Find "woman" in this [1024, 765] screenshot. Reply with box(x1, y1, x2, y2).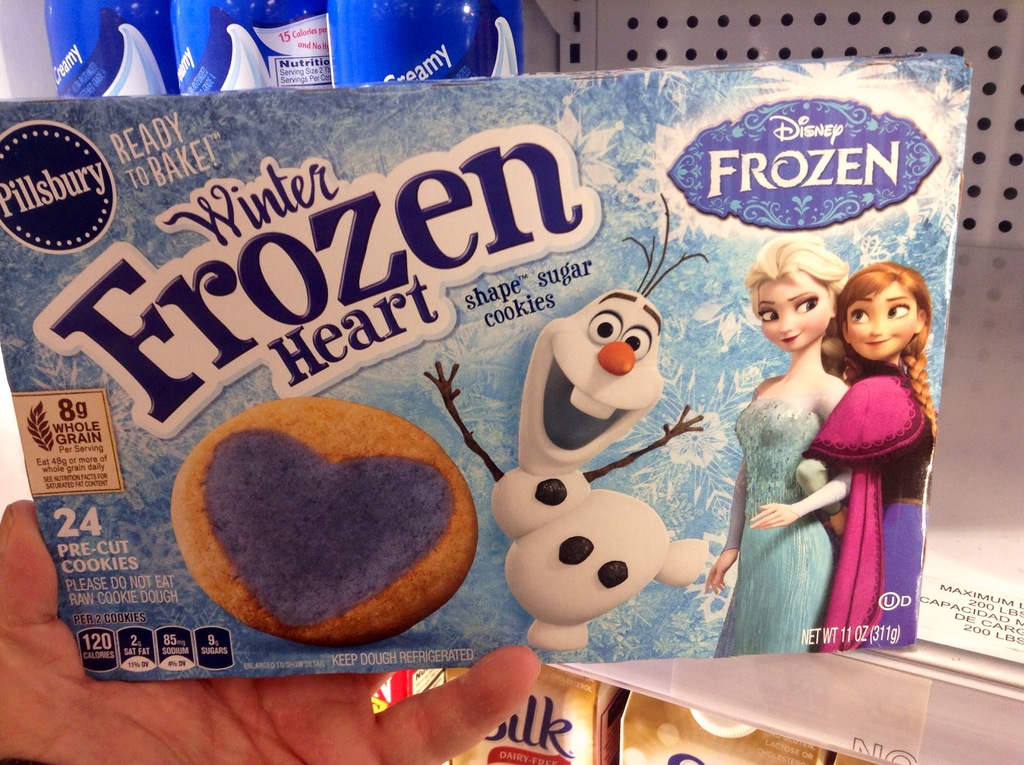
box(701, 231, 857, 661).
